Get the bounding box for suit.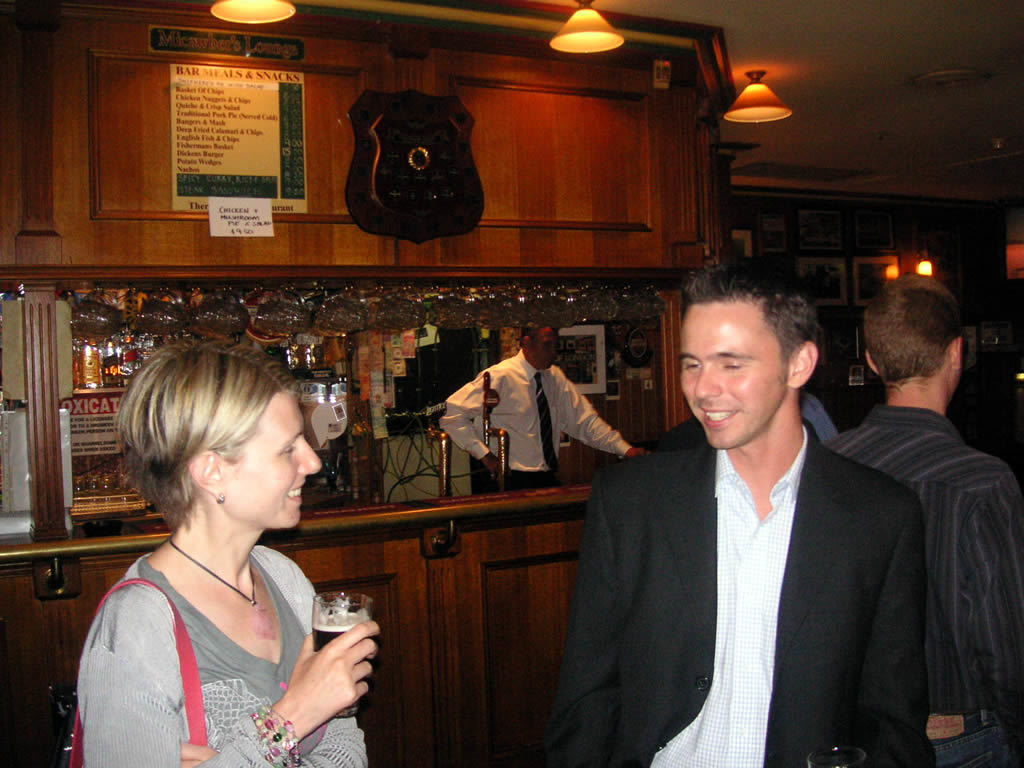
<region>563, 308, 928, 761</region>.
